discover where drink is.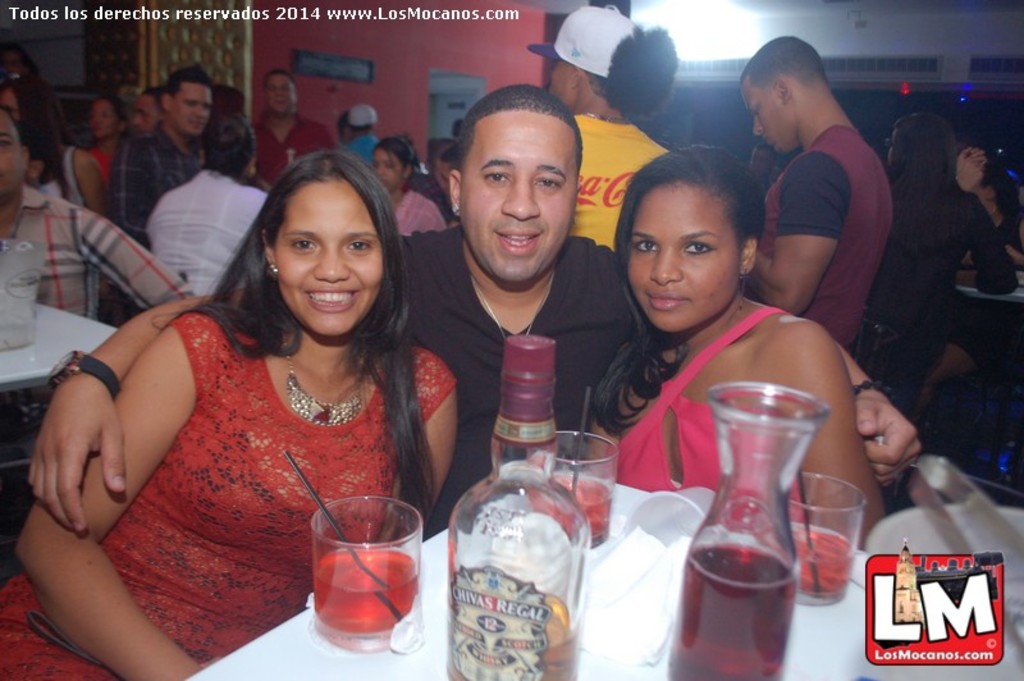
Discovered at box(795, 529, 855, 607).
